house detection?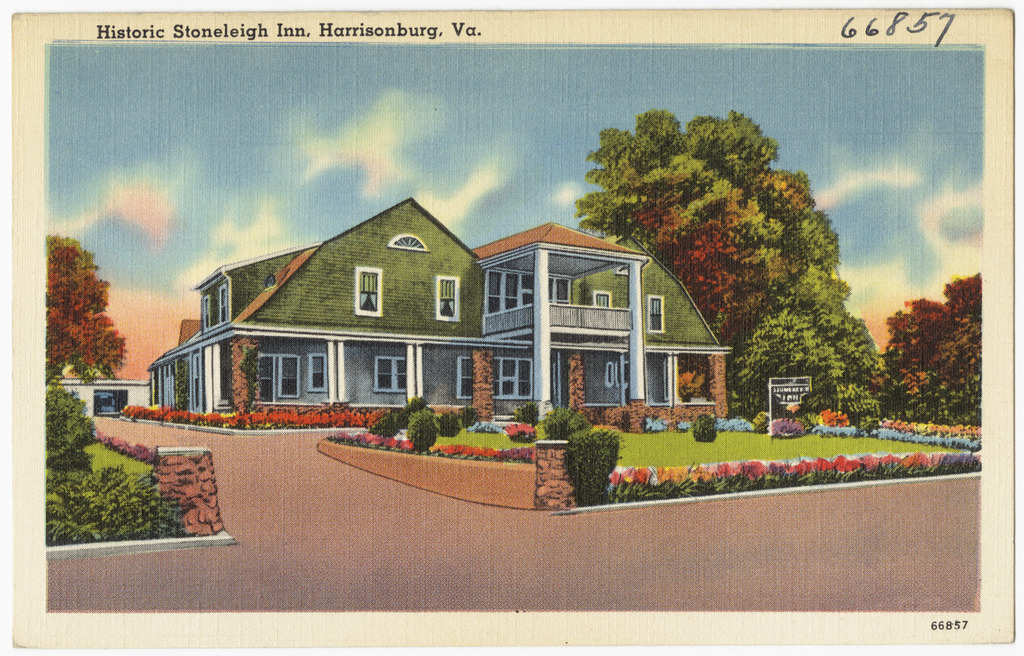
175:191:739:440
